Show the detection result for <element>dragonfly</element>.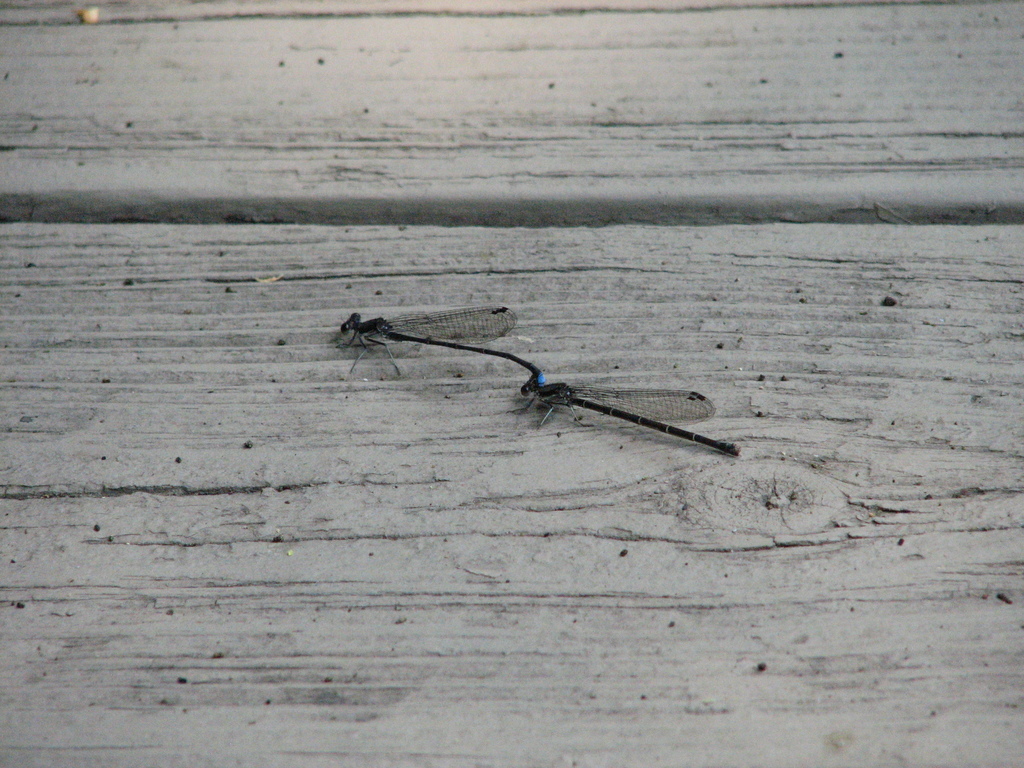
(511, 388, 739, 451).
